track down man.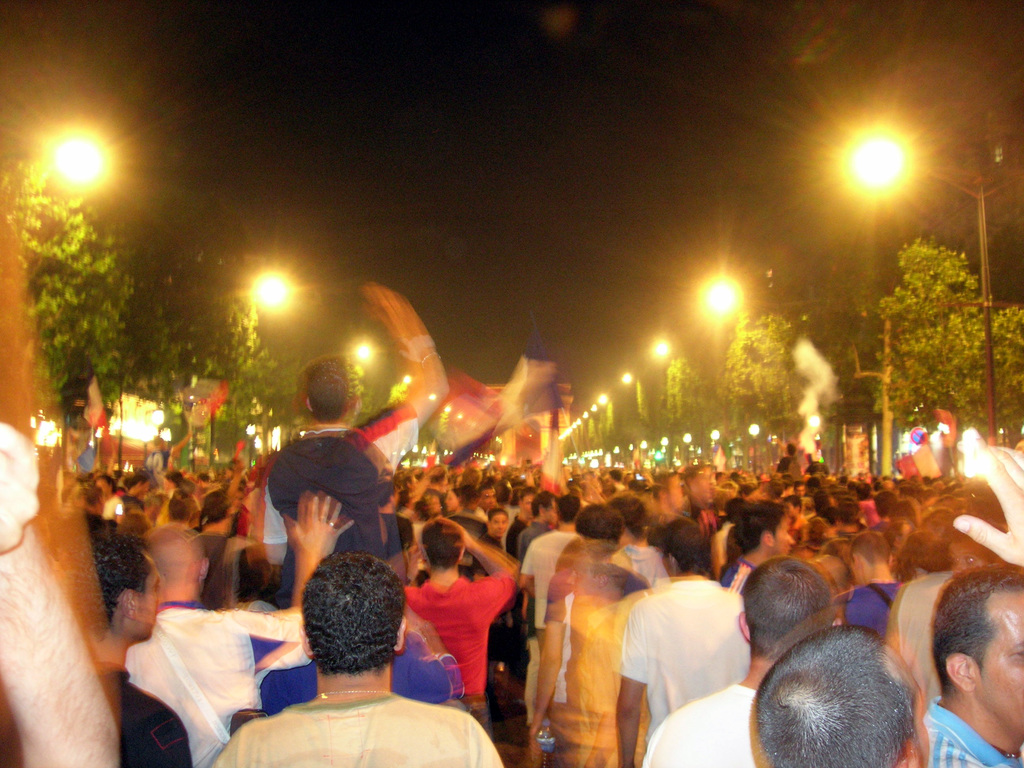
Tracked to [904, 556, 1023, 767].
